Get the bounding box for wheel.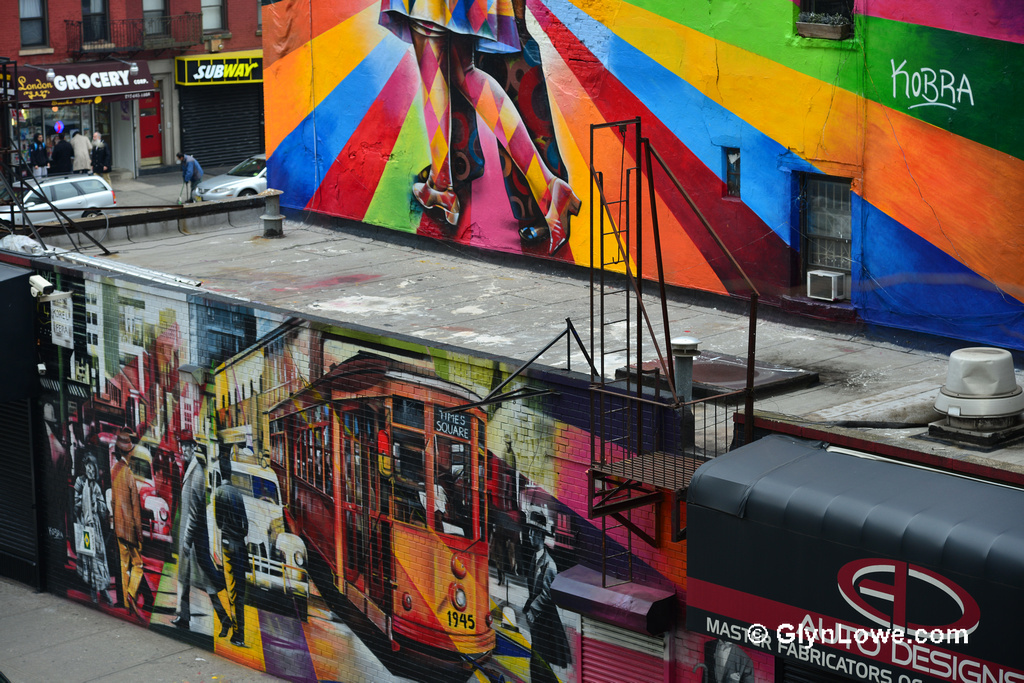
crop(291, 597, 309, 621).
